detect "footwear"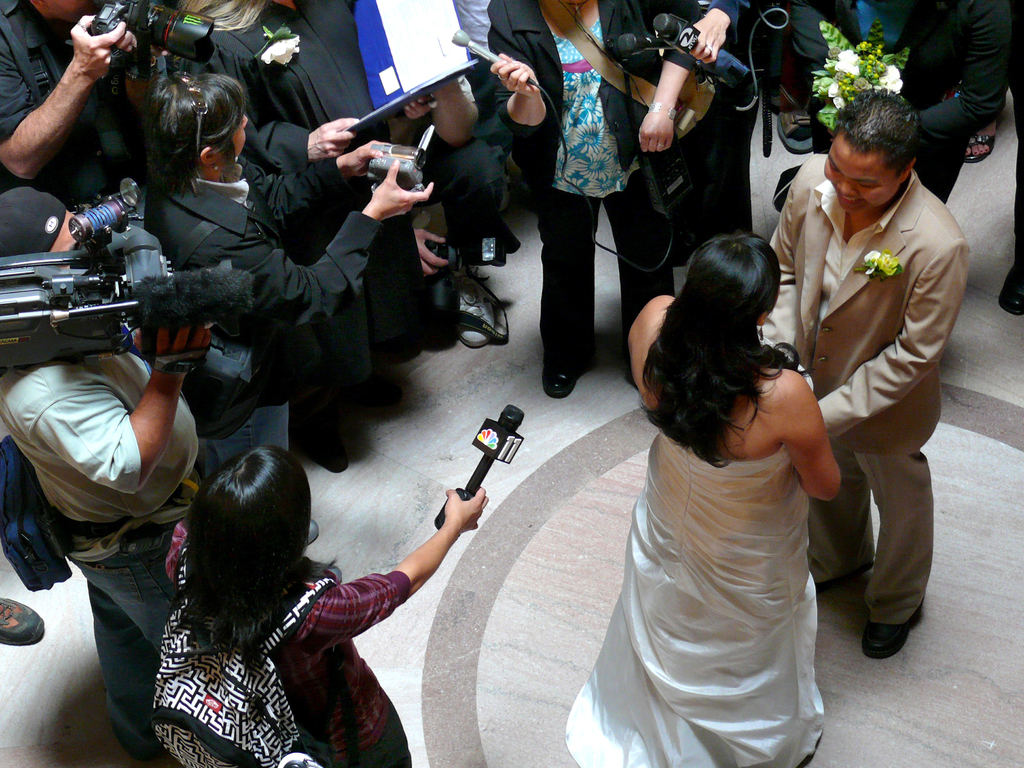
rect(1002, 269, 1023, 315)
